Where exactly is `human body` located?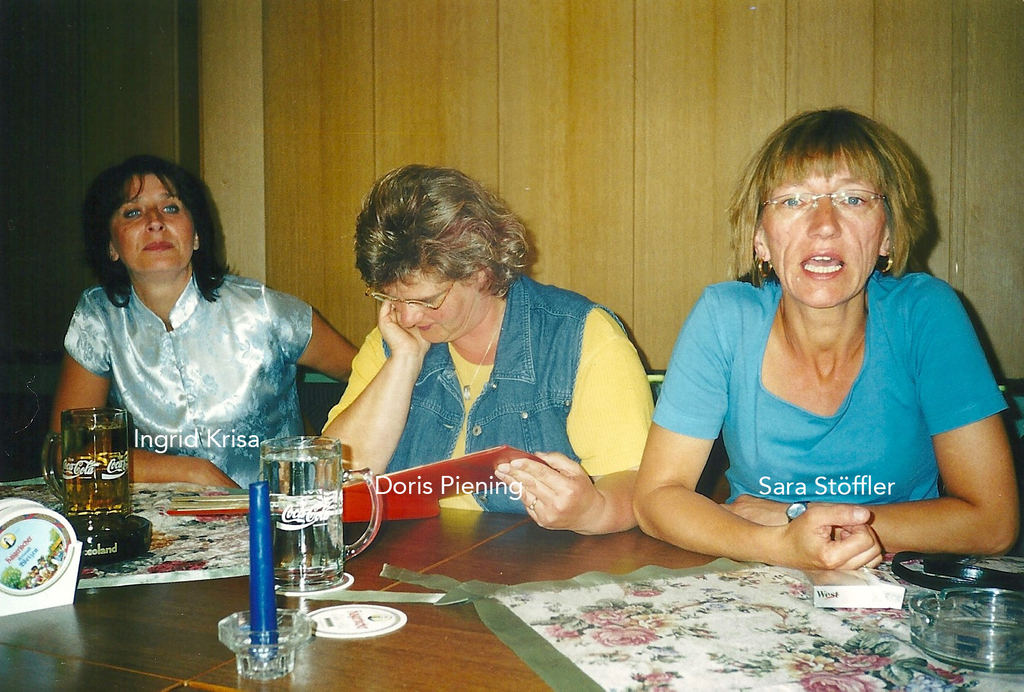
Its bounding box is l=613, t=150, r=1020, b=622.
